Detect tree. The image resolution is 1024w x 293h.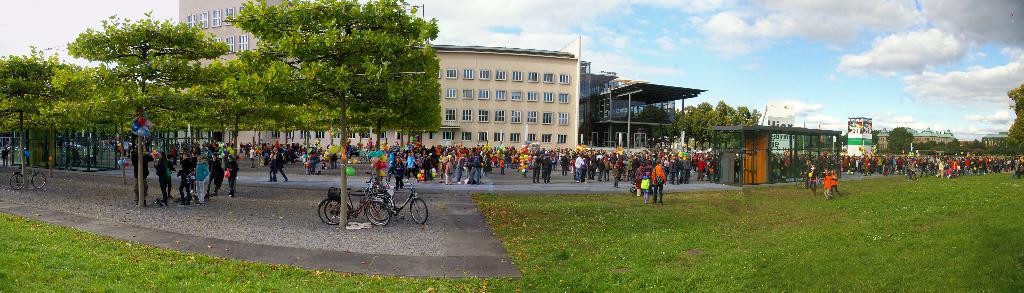
(left=883, top=117, right=914, bottom=167).
